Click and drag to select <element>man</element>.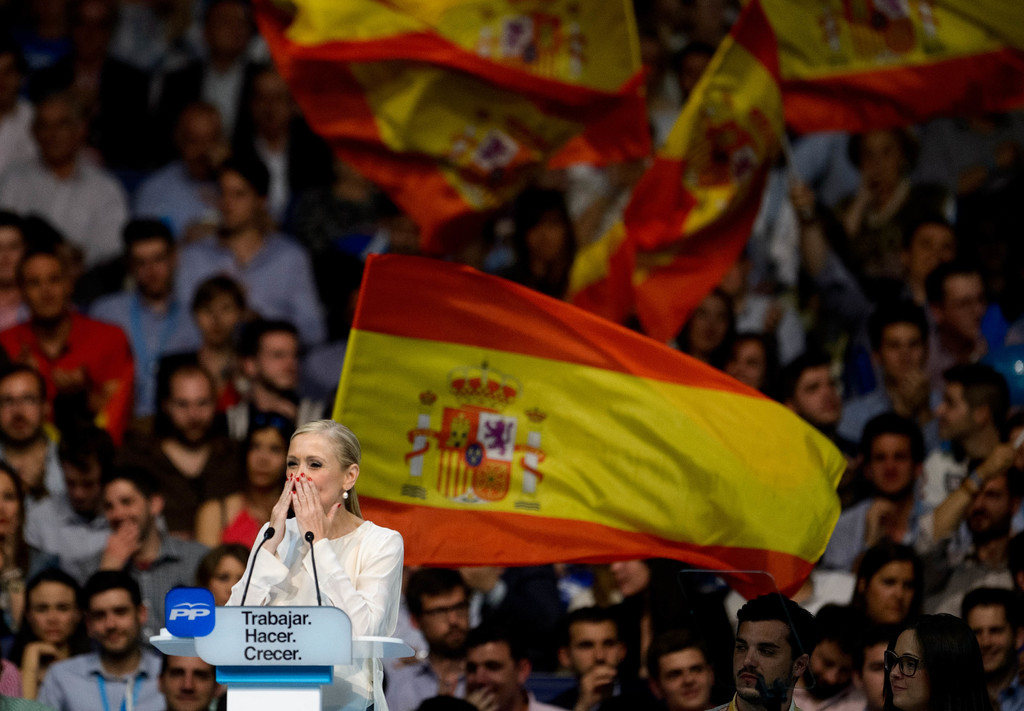
Selection: (x1=917, y1=441, x2=1023, y2=616).
